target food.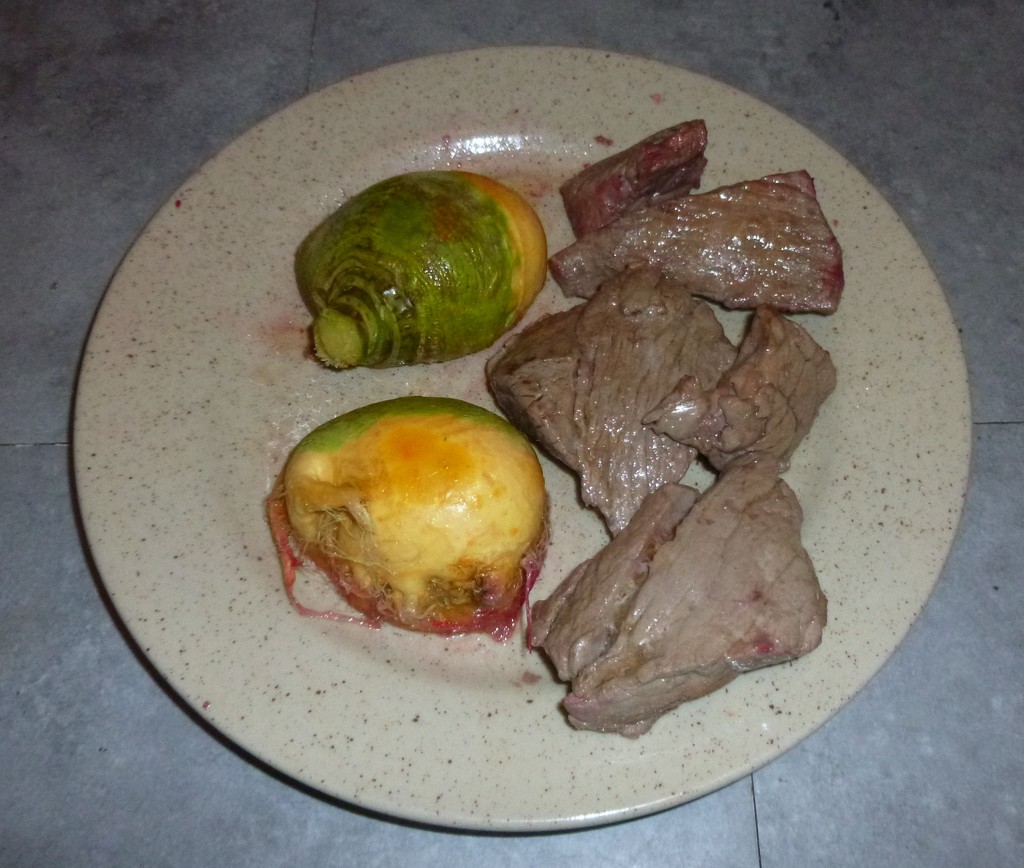
Target region: 543/170/844/309.
